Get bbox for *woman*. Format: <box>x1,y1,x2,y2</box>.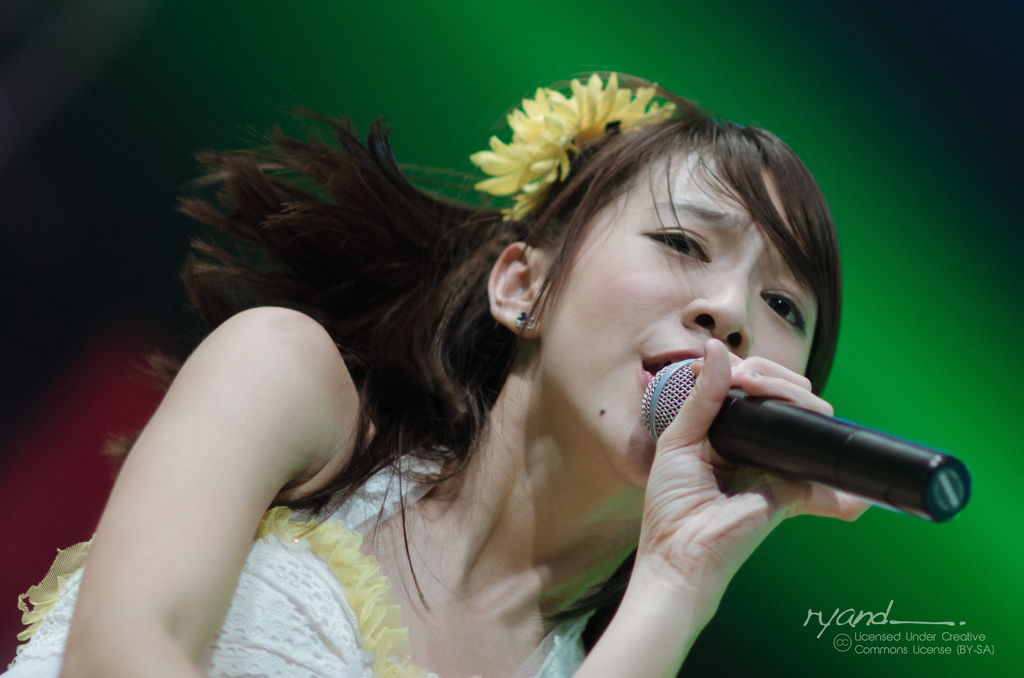
<box>0,67,895,677</box>.
